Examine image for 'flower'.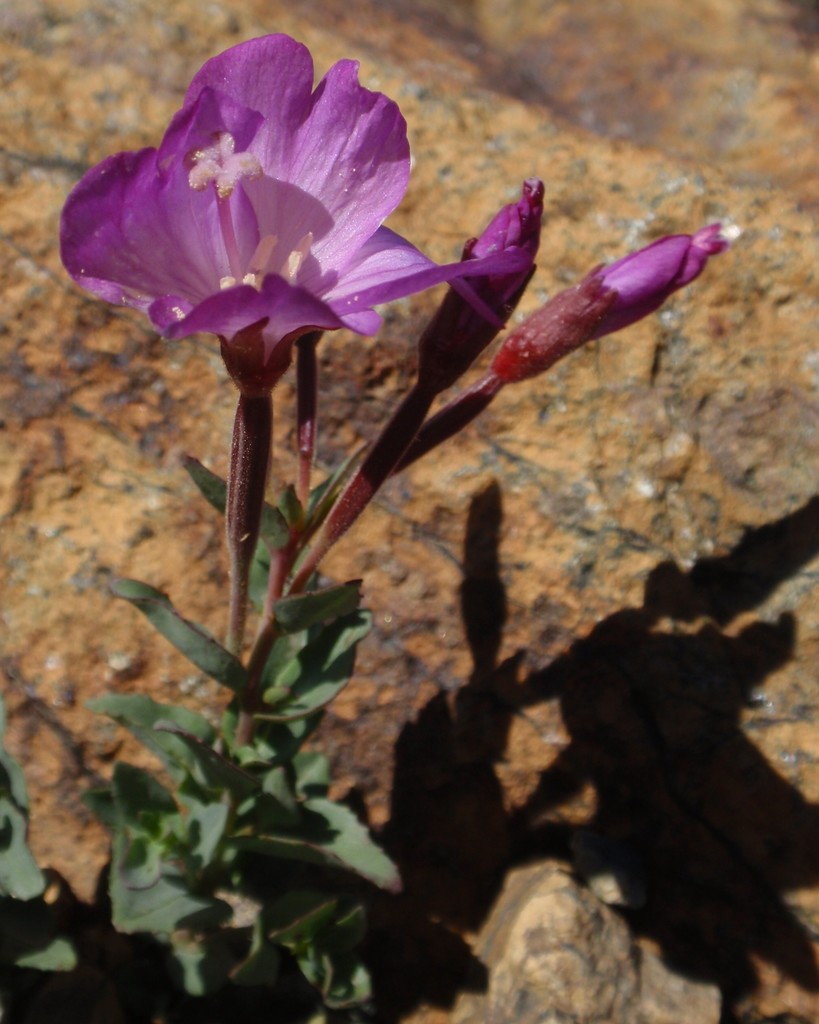
Examination result: detection(53, 41, 527, 380).
